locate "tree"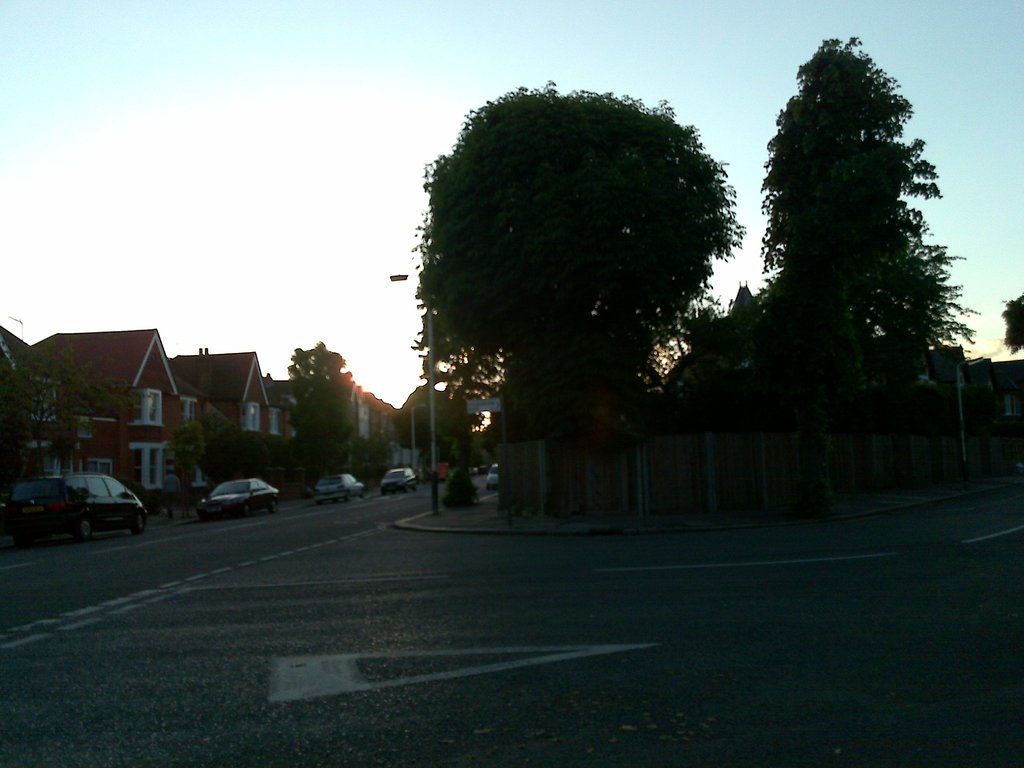
[x1=747, y1=33, x2=975, y2=454]
